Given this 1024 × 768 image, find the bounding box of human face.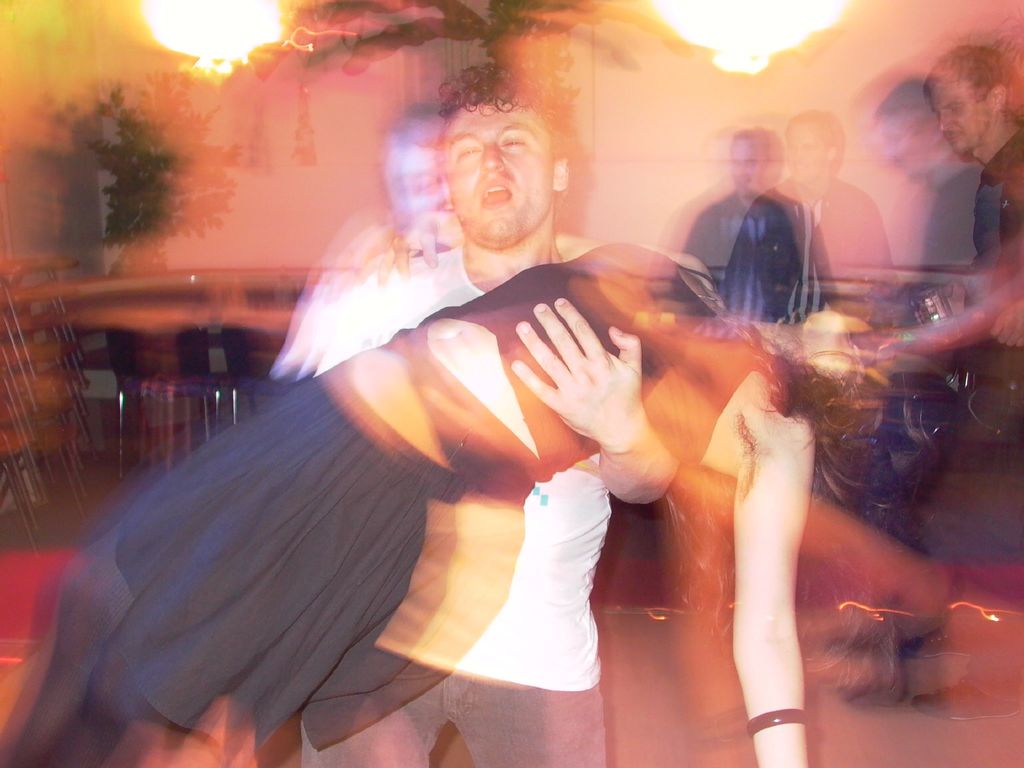
x1=931, y1=84, x2=990, y2=155.
